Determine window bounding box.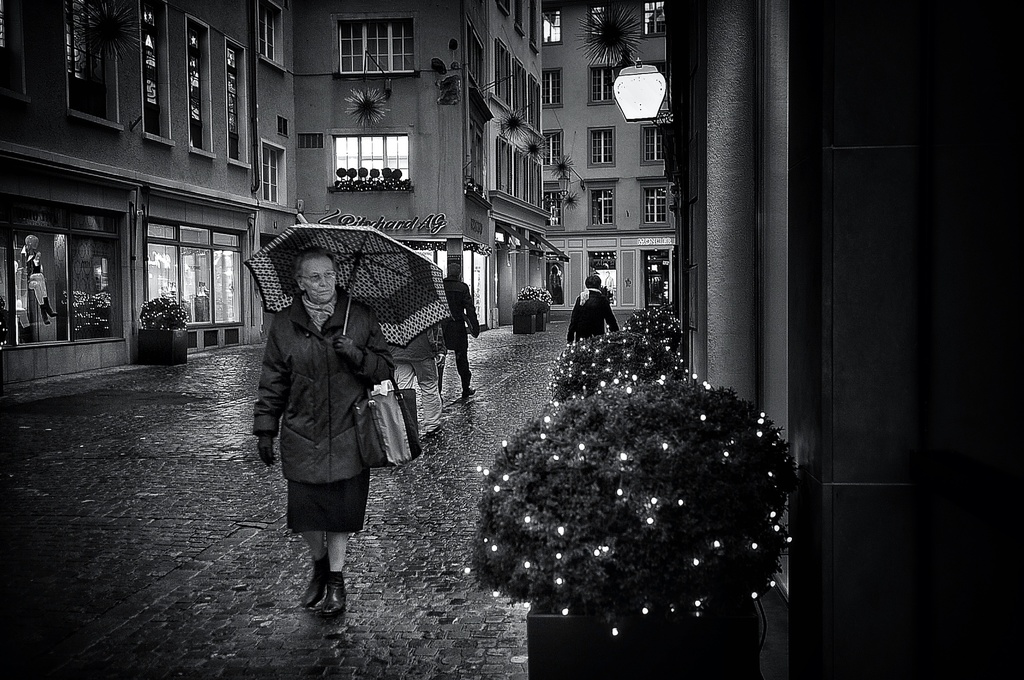
Determined: <region>528, 153, 547, 213</region>.
